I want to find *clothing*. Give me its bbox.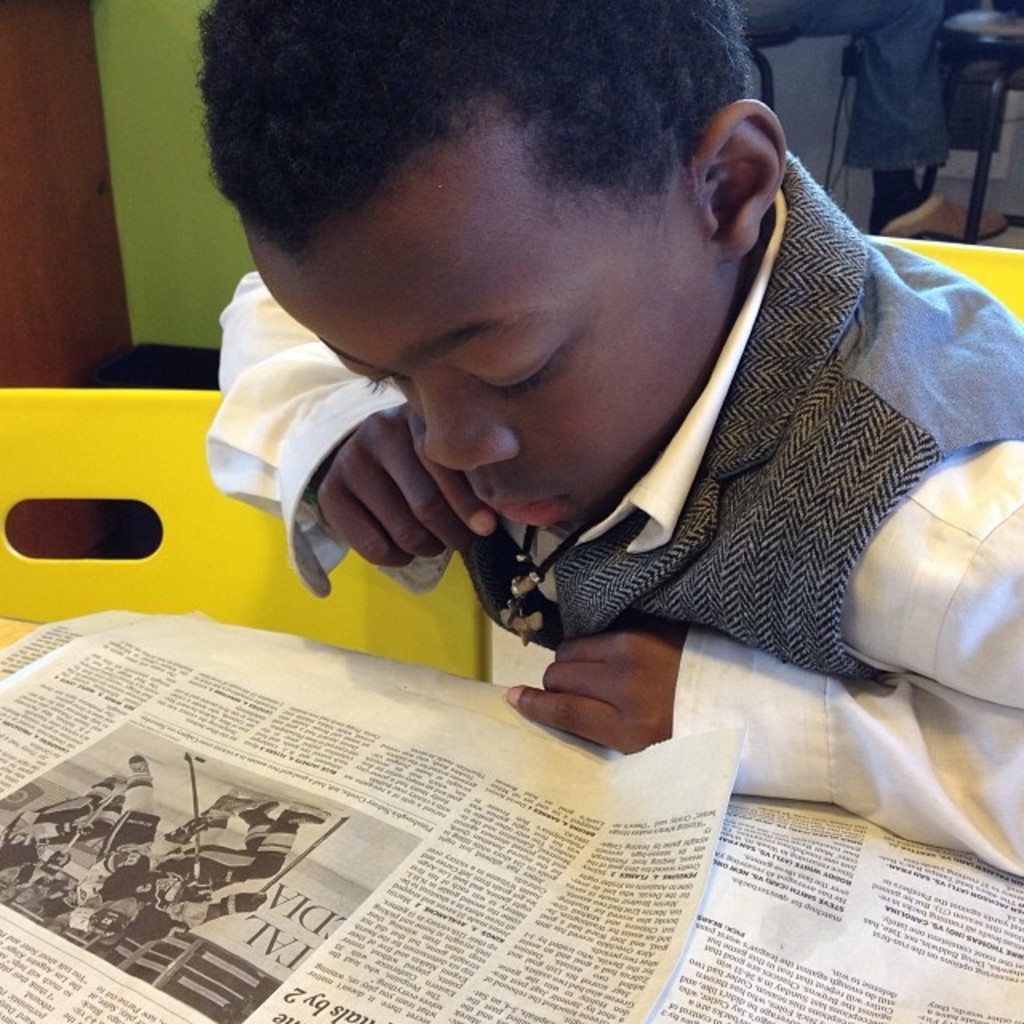
locate(286, 202, 1011, 786).
